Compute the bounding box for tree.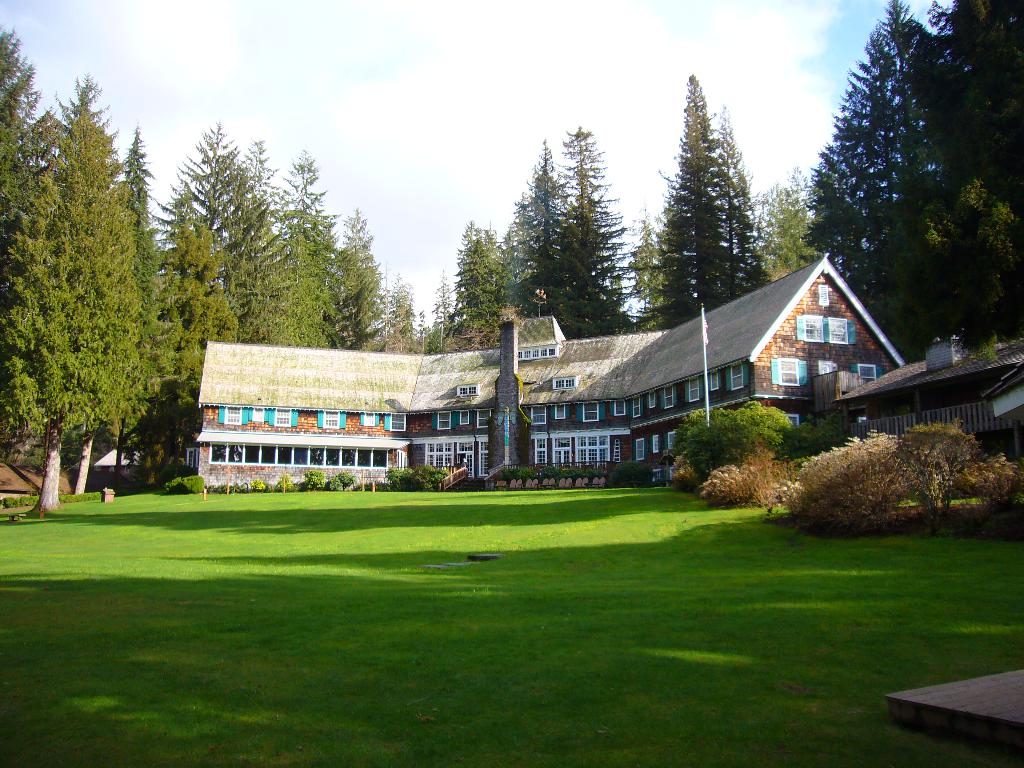
left=609, top=221, right=664, bottom=337.
